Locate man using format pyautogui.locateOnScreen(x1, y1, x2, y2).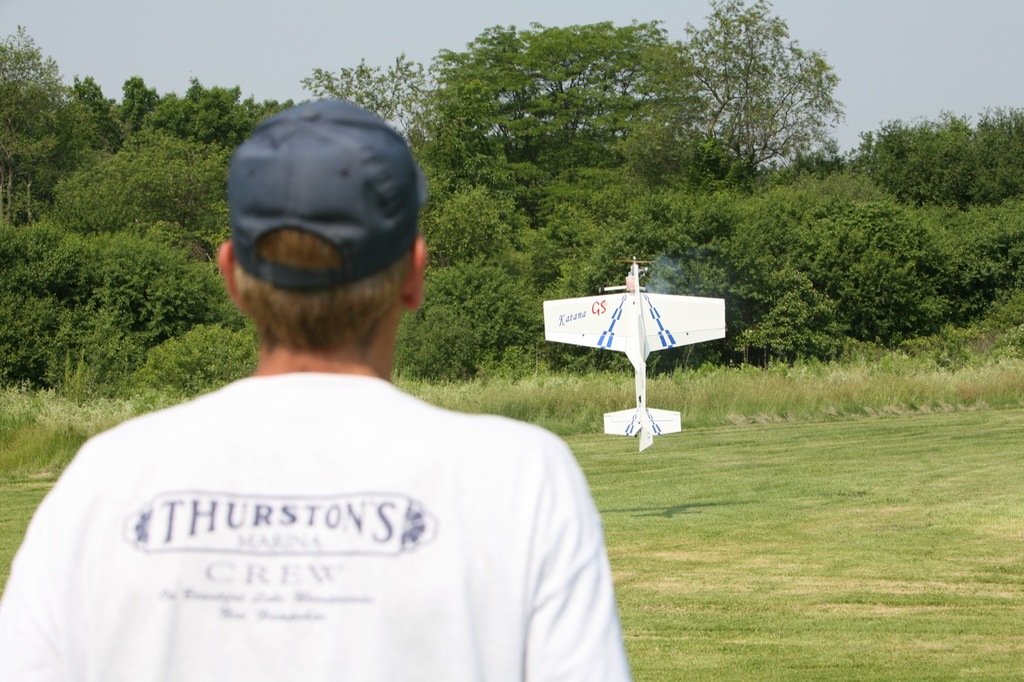
pyautogui.locateOnScreen(20, 84, 628, 678).
